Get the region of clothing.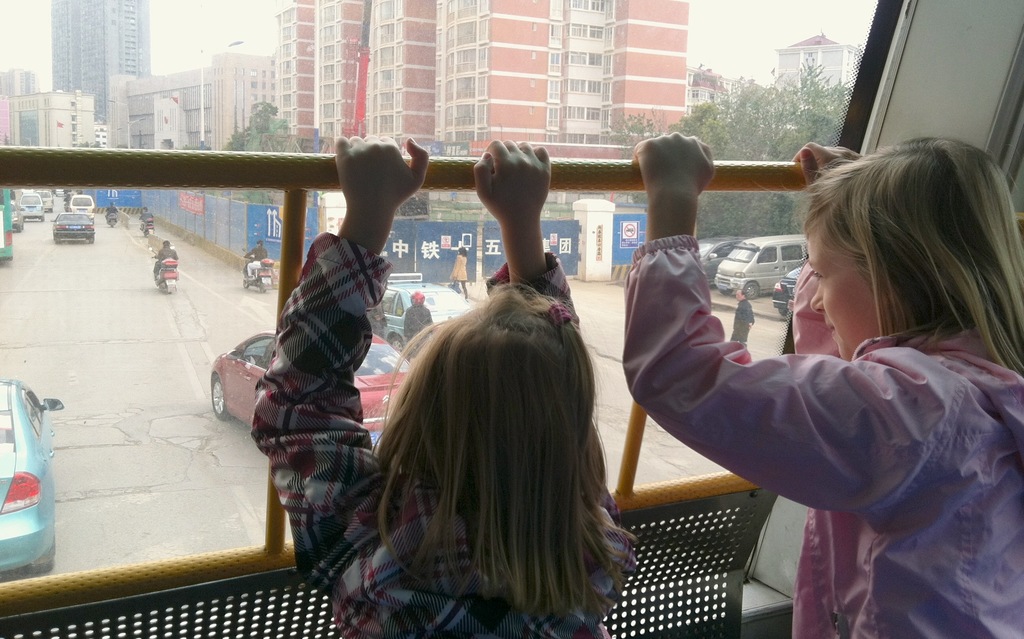
box=[324, 326, 636, 632].
